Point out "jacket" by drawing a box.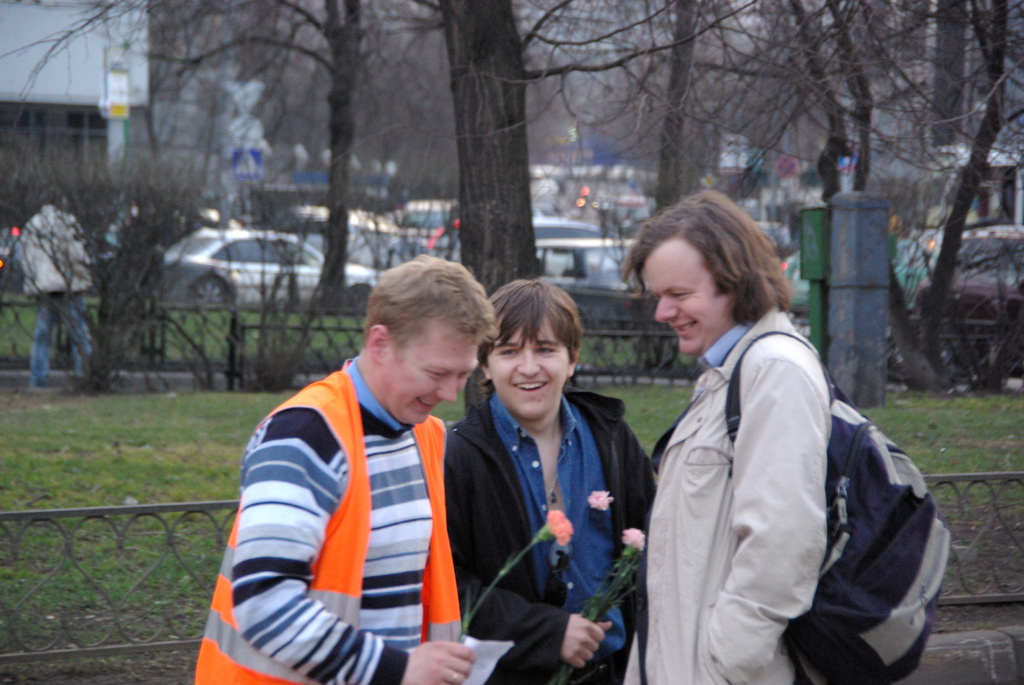
(607, 309, 820, 684).
